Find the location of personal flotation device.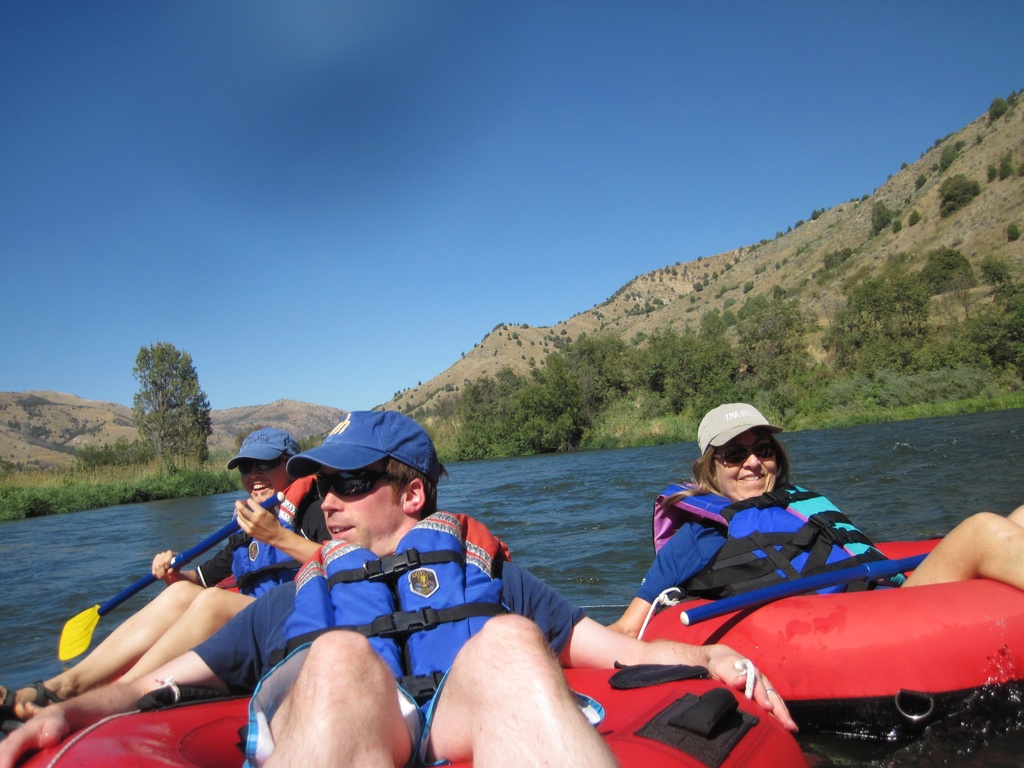
Location: bbox=(230, 468, 309, 594).
